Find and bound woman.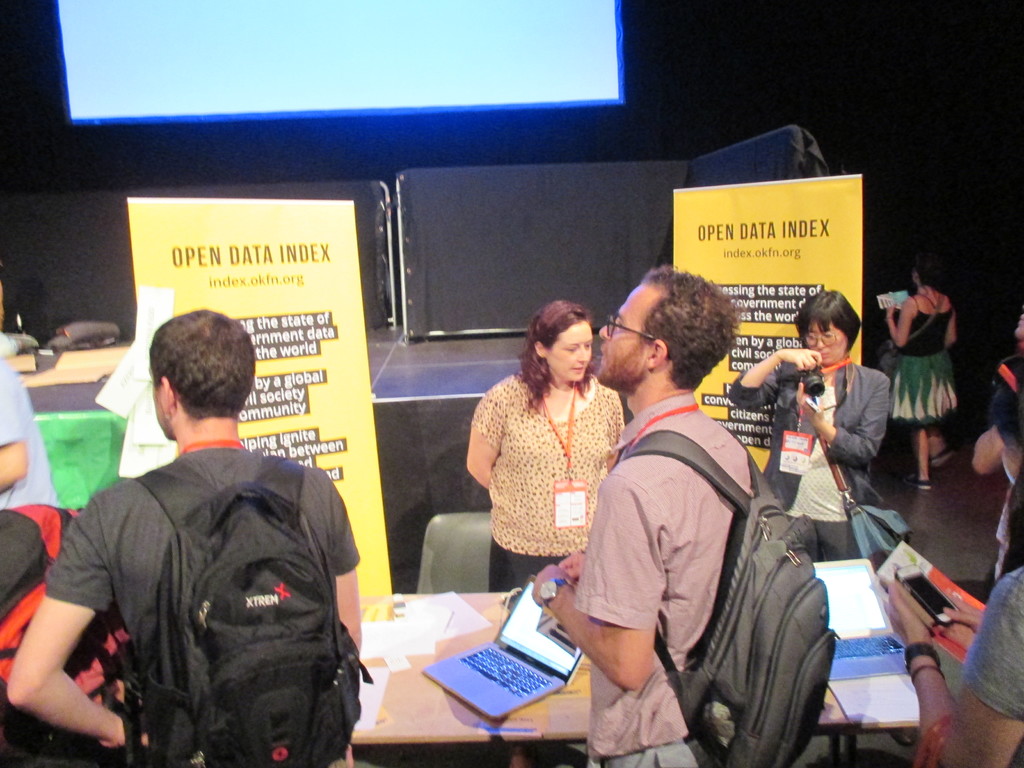
Bound: BBox(726, 289, 895, 566).
